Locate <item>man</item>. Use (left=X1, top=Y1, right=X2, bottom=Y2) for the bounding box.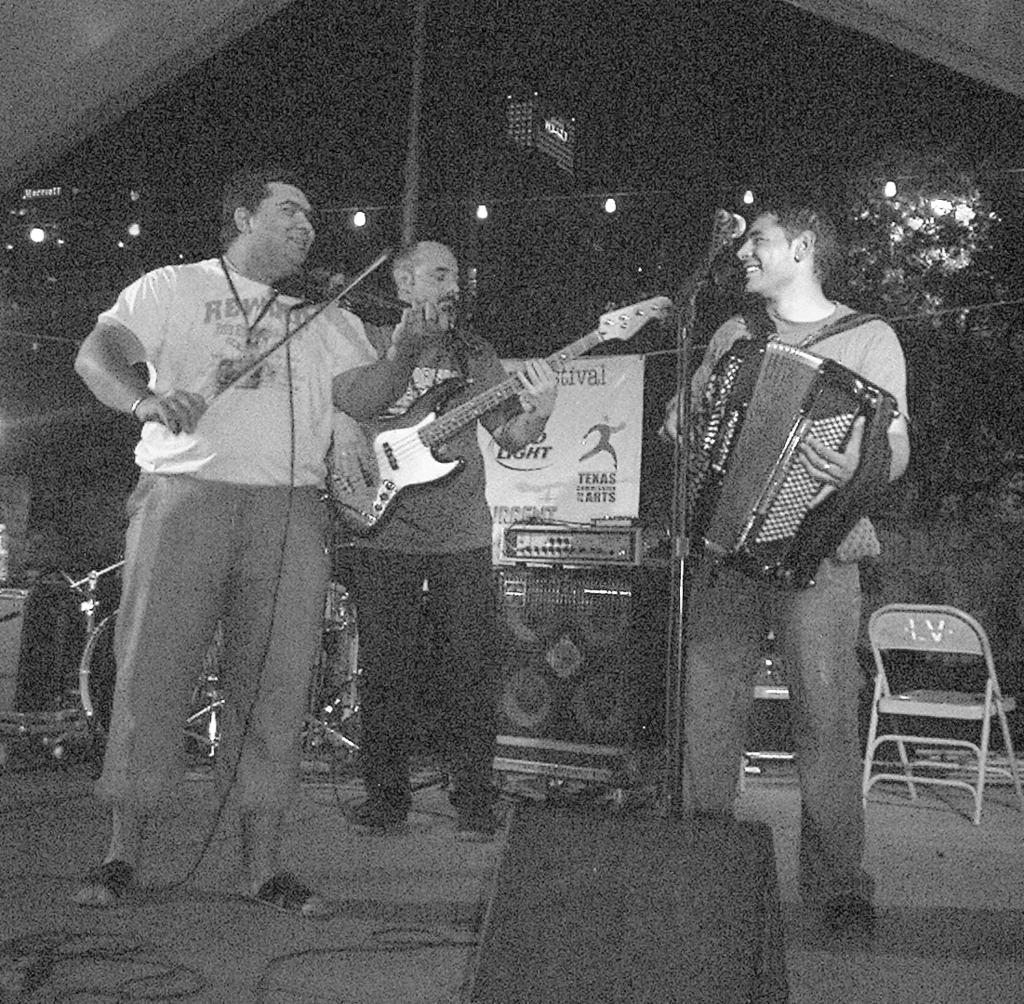
(left=326, top=232, right=558, bottom=839).
